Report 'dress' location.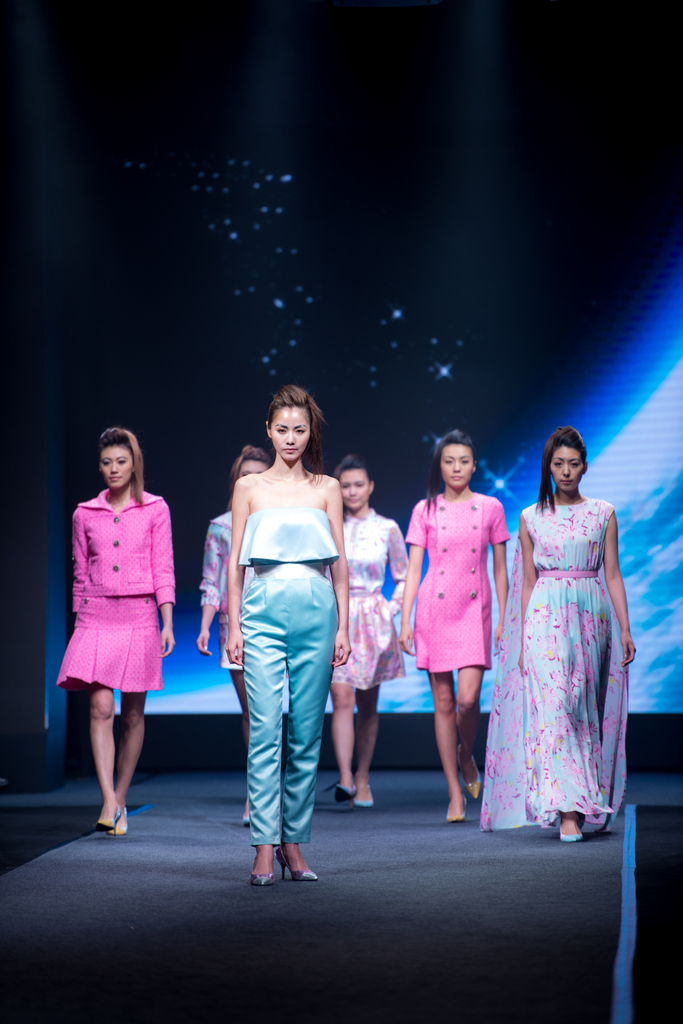
Report: (333, 509, 401, 713).
